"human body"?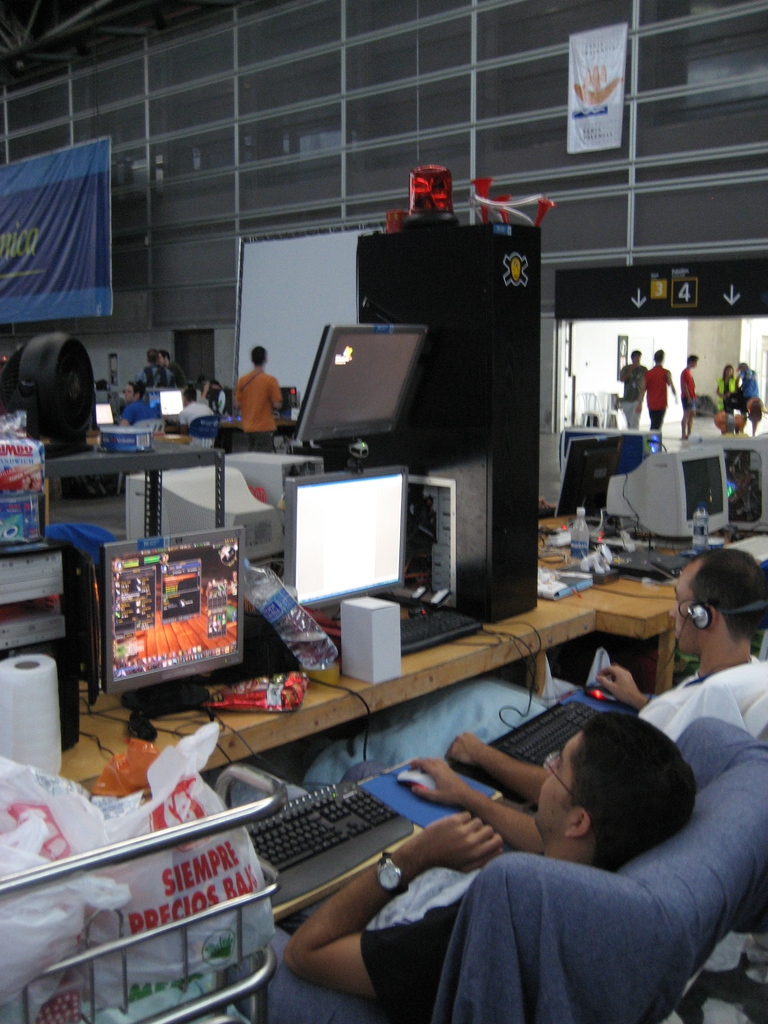
x1=177 y1=394 x2=212 y2=442
